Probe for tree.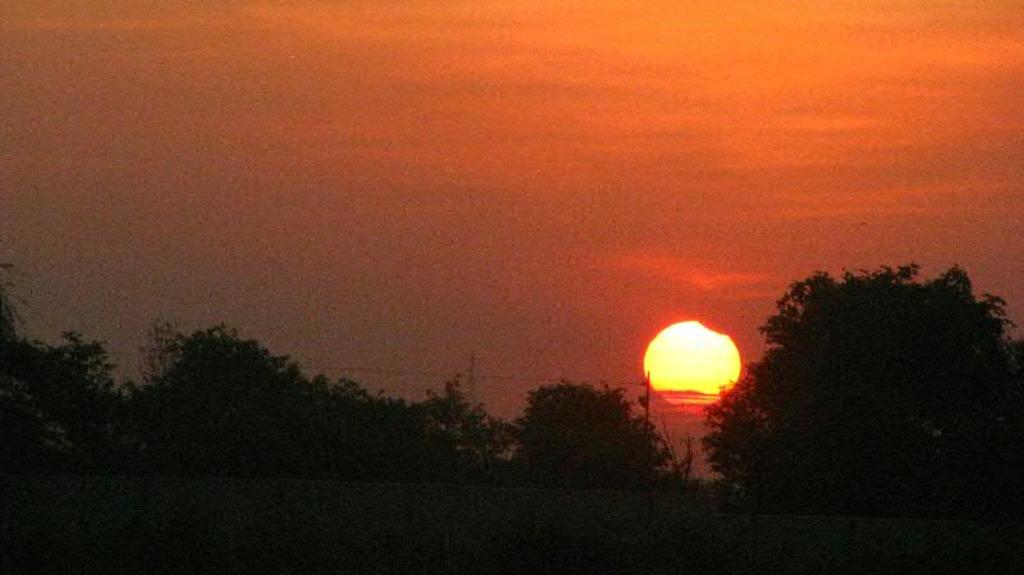
Probe result: rect(0, 255, 134, 483).
